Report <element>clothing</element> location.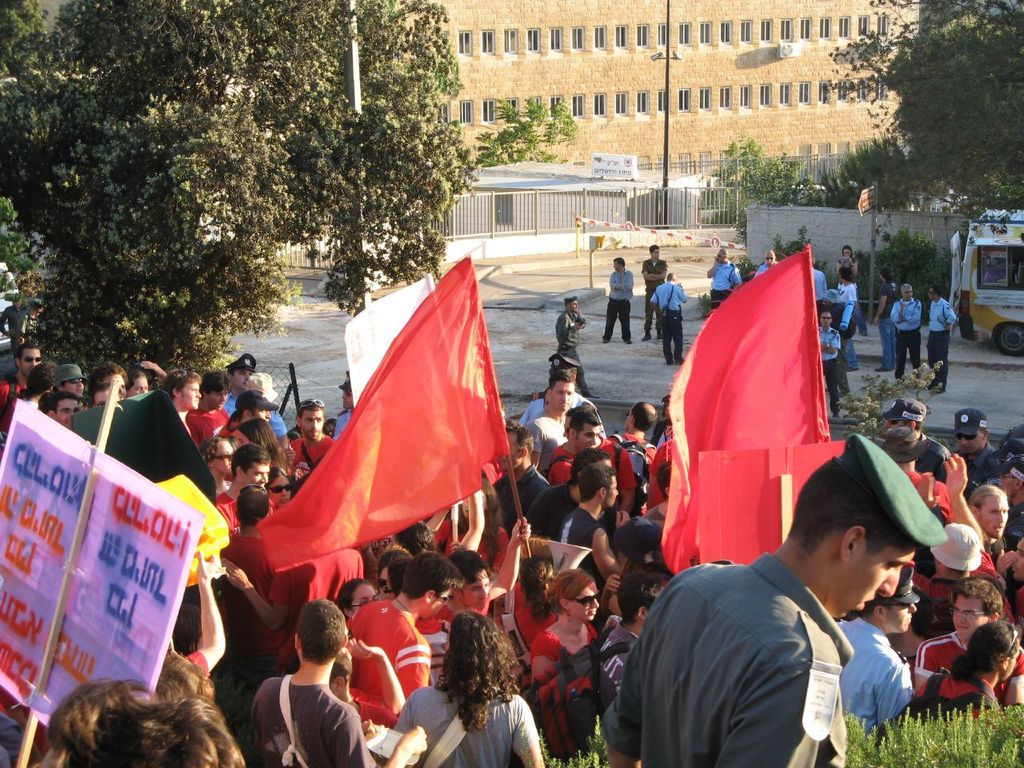
Report: {"left": 561, "top": 304, "right": 582, "bottom": 386}.
